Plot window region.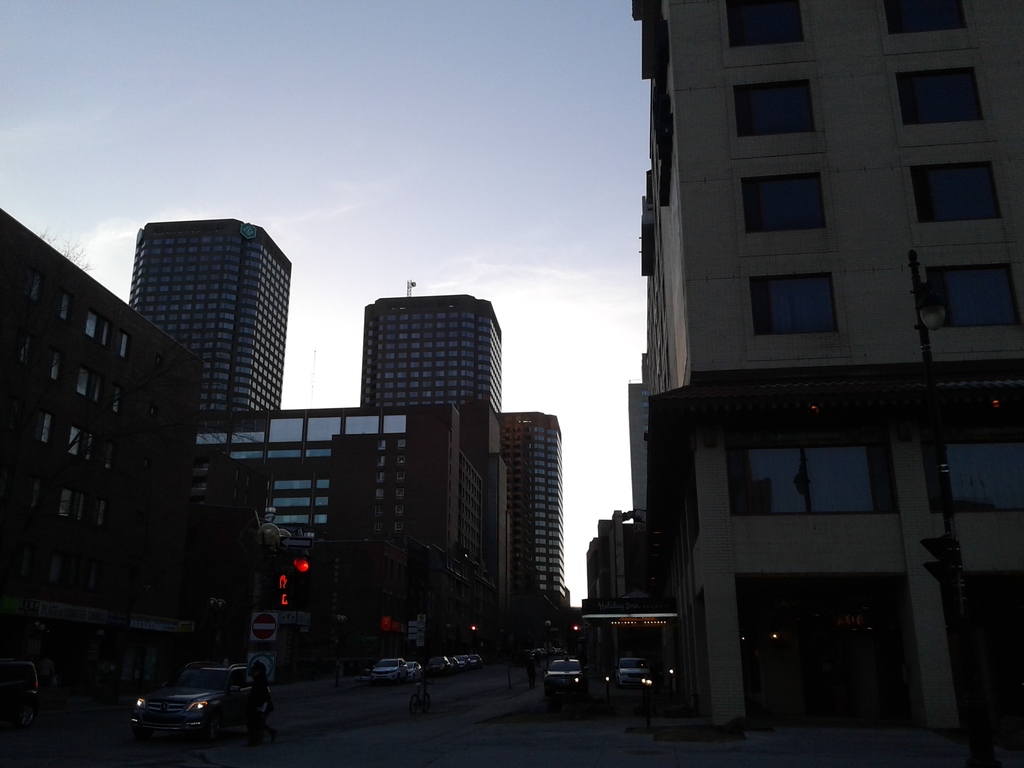
Plotted at Rect(122, 333, 127, 358).
